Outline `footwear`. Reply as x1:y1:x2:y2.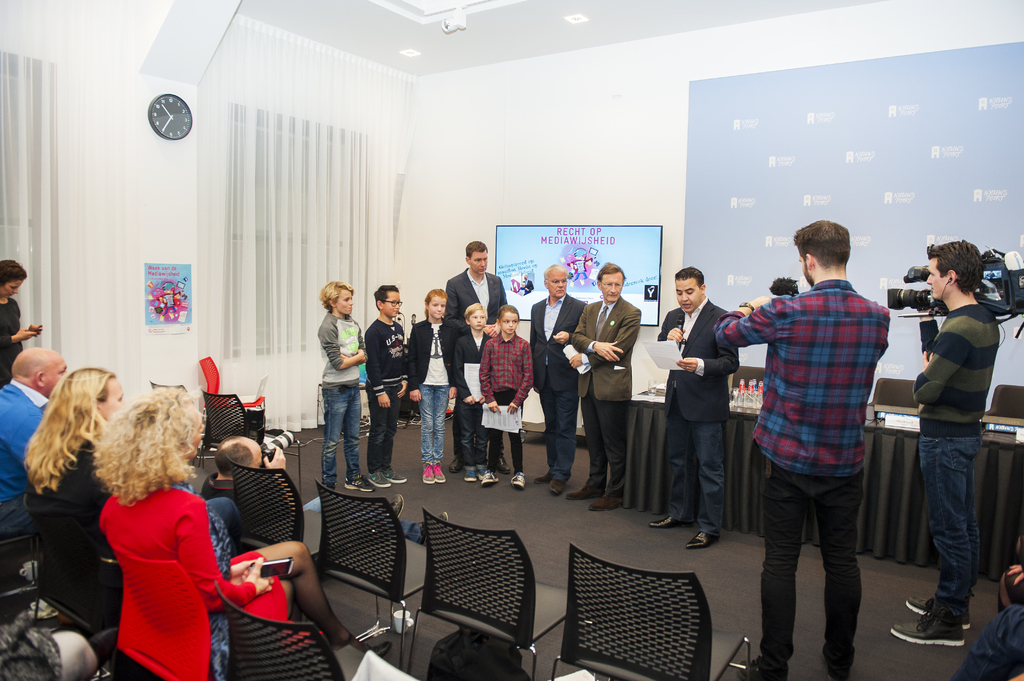
464:470:477:483.
